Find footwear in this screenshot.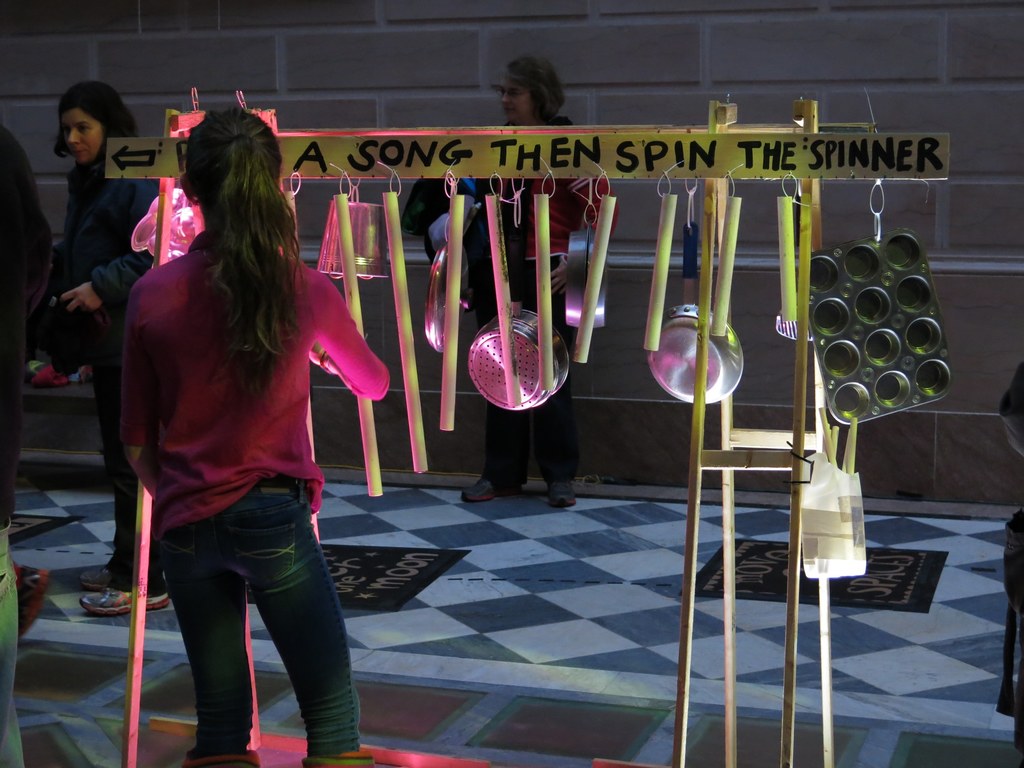
The bounding box for footwear is Rect(461, 456, 512, 507).
